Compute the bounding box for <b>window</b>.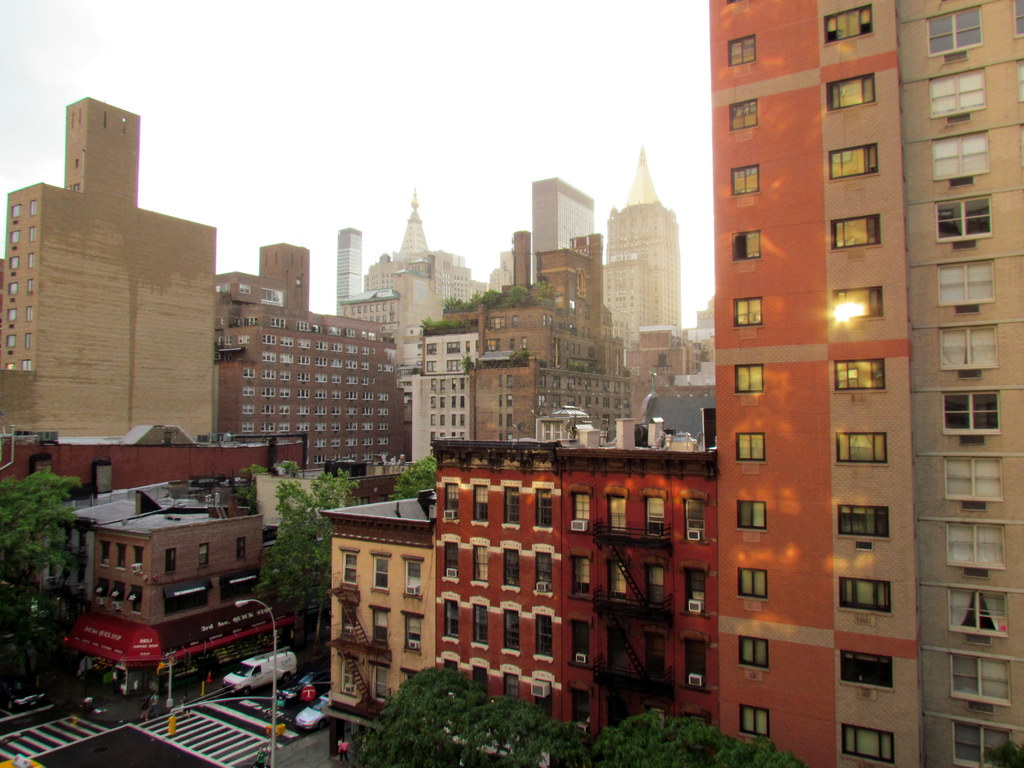
<box>641,569,662,609</box>.
